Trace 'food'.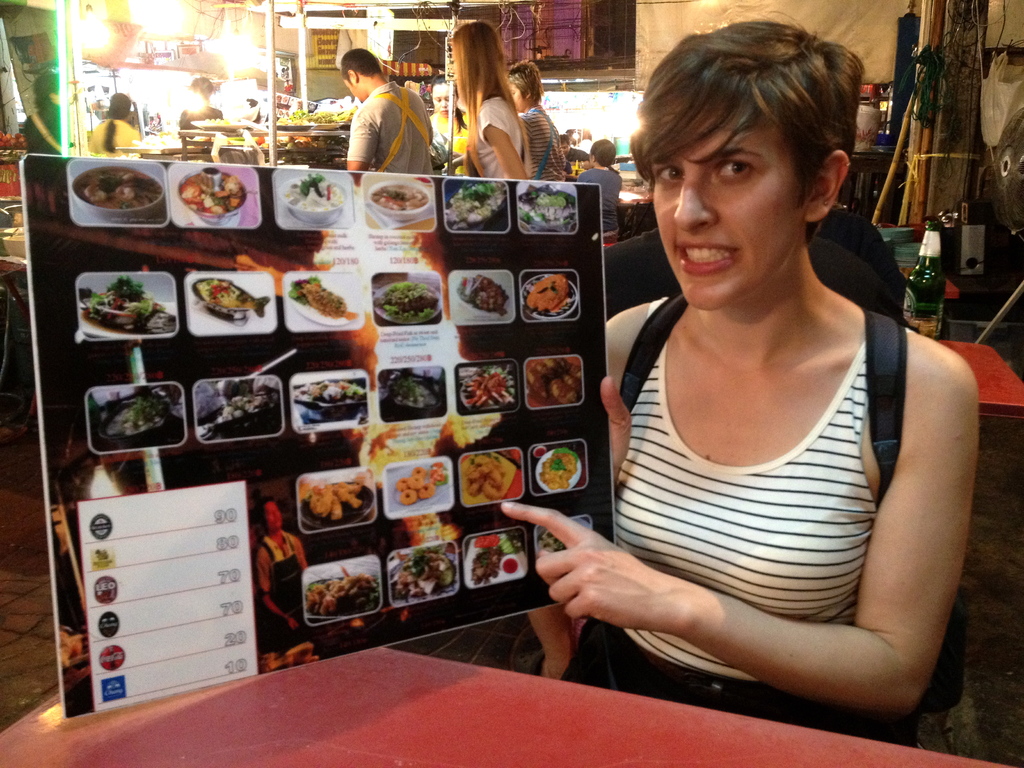
Traced to detection(369, 281, 442, 326).
